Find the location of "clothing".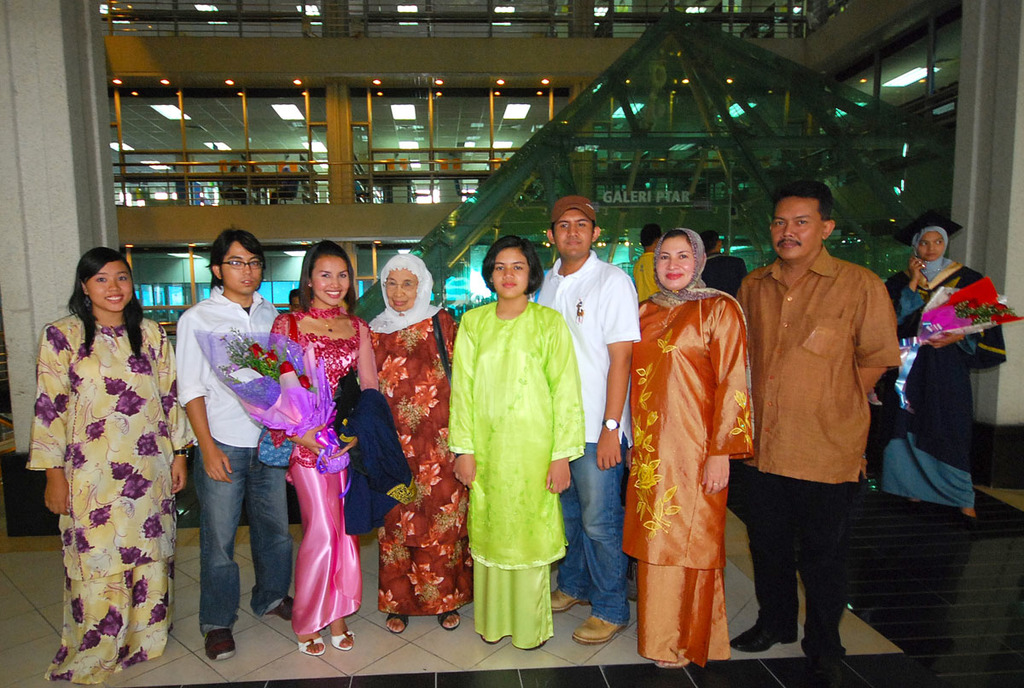
Location: [360, 296, 515, 631].
